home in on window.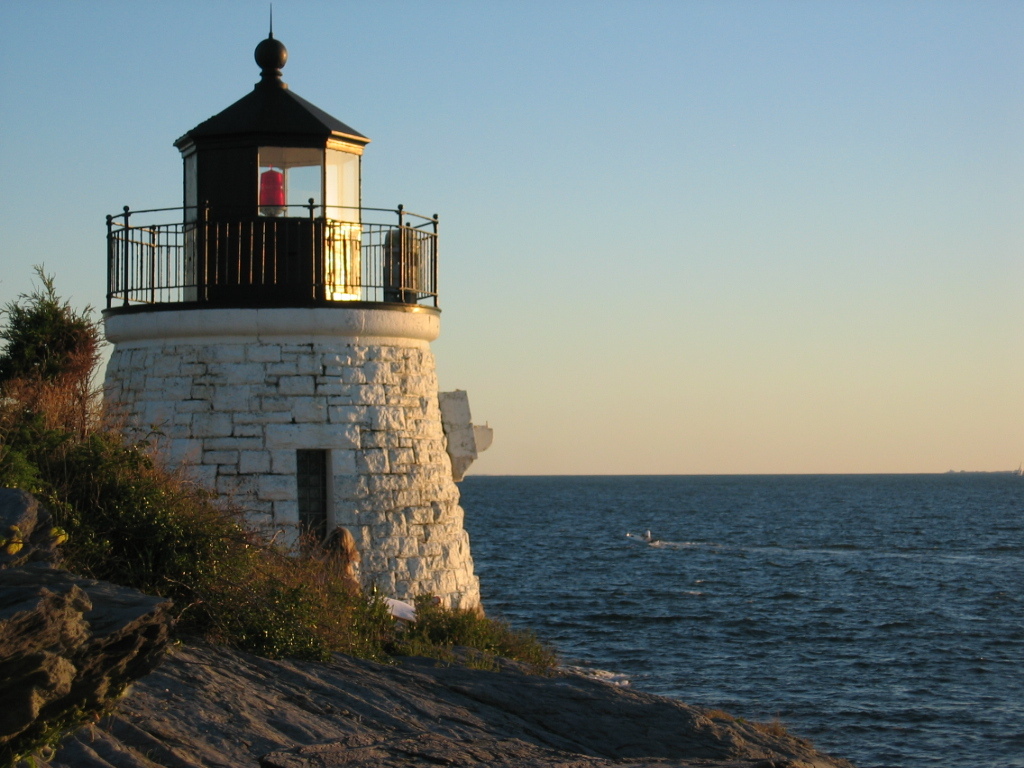
Homed in at BBox(247, 144, 325, 218).
